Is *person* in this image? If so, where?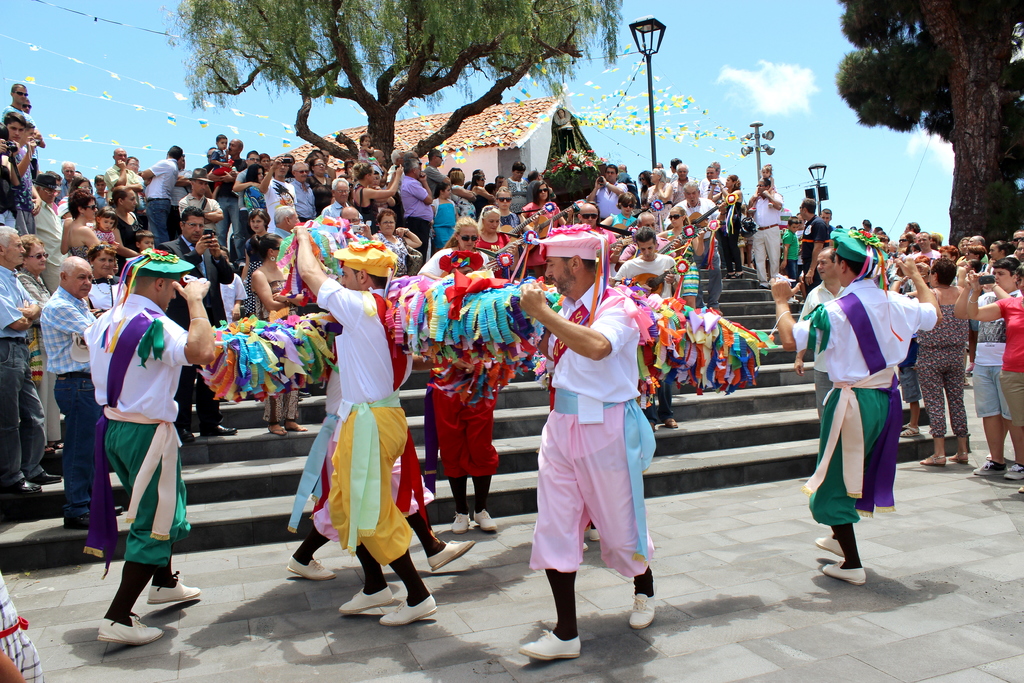
Yes, at l=808, t=220, r=920, b=585.
